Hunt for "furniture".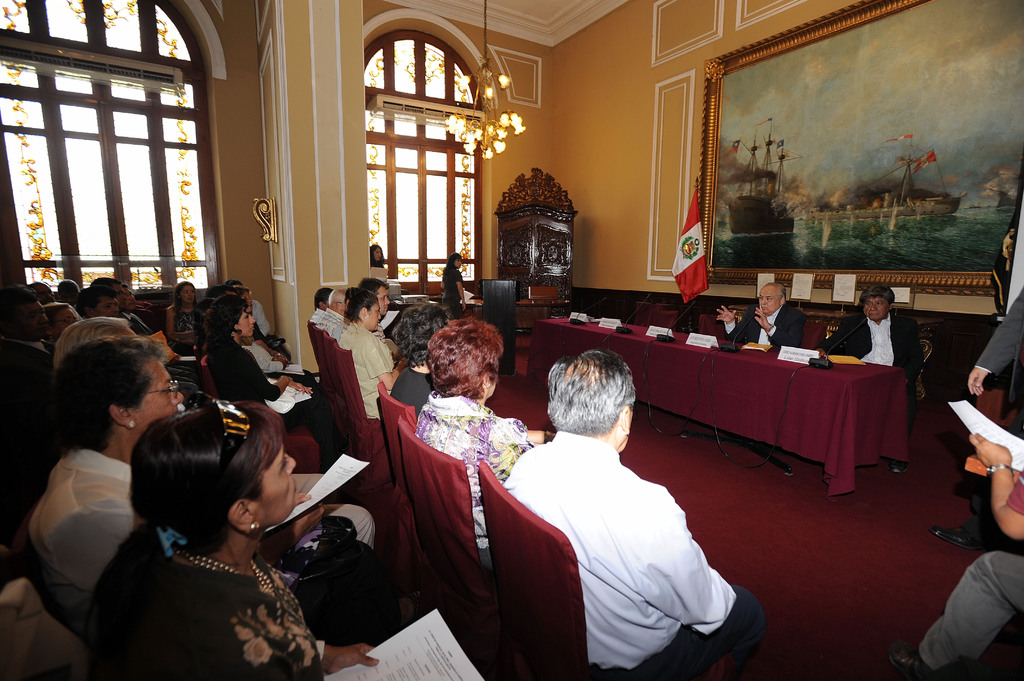
Hunted down at 477:278:518:376.
